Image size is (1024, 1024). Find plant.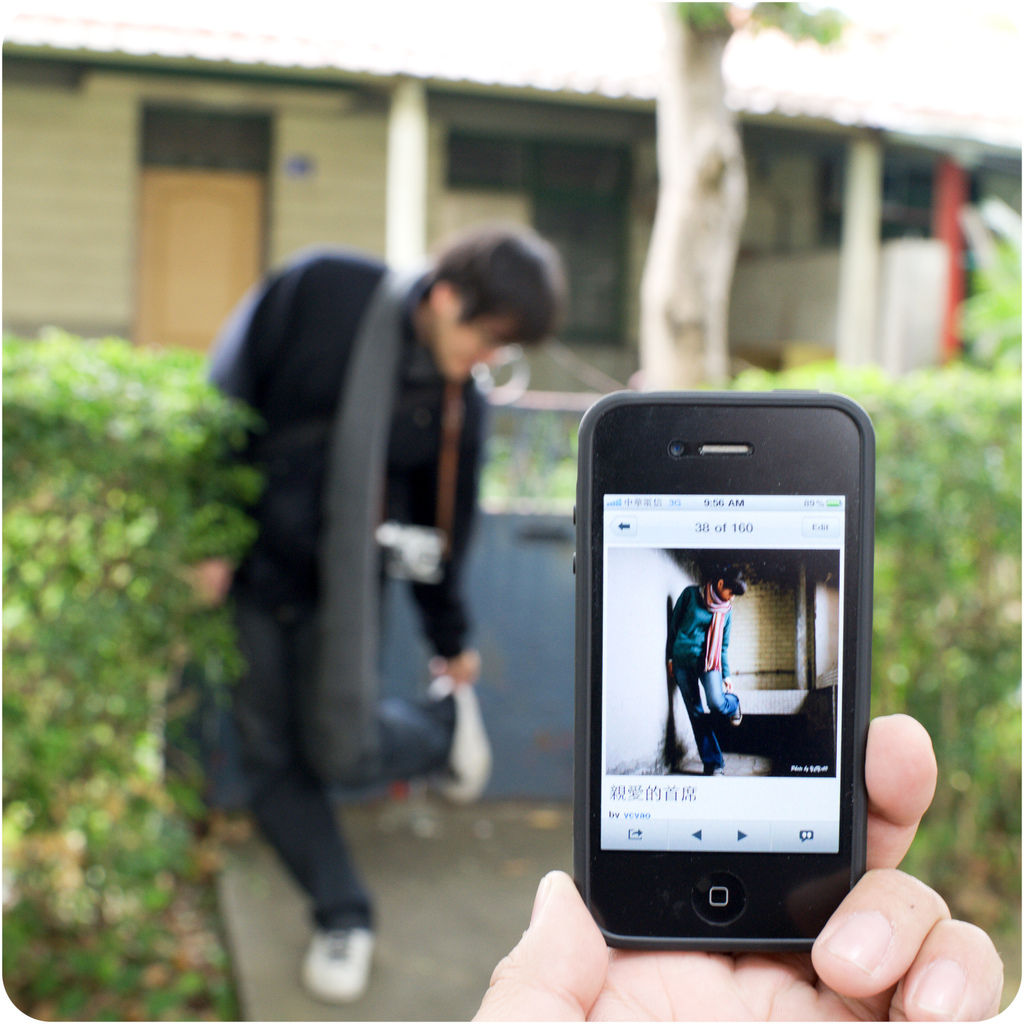
bbox=(956, 197, 1018, 374).
